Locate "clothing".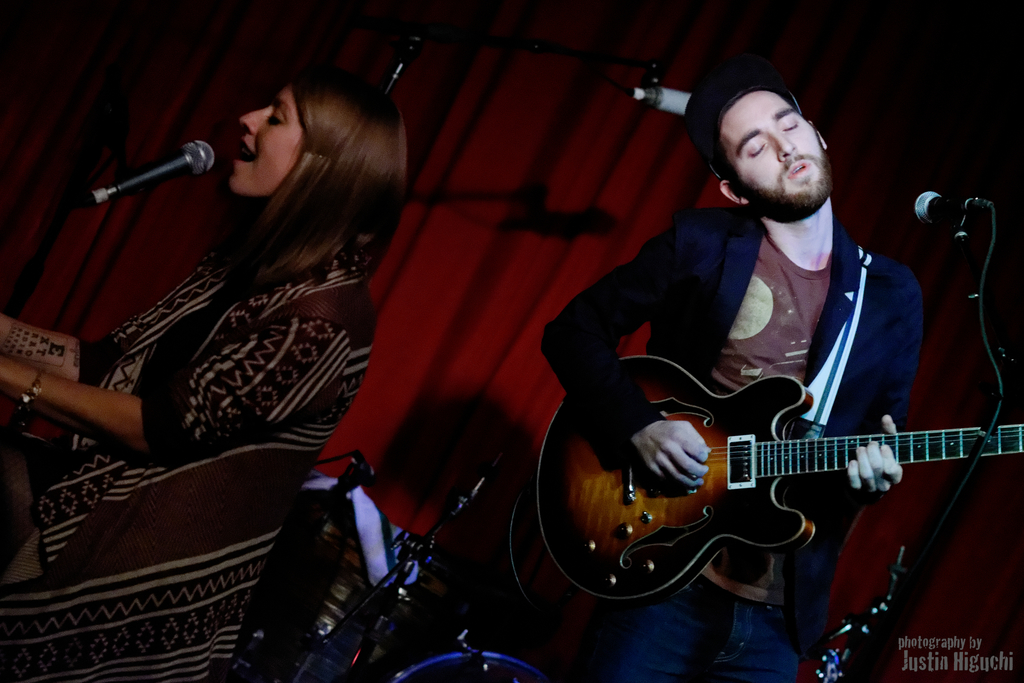
Bounding box: 543/194/917/682.
